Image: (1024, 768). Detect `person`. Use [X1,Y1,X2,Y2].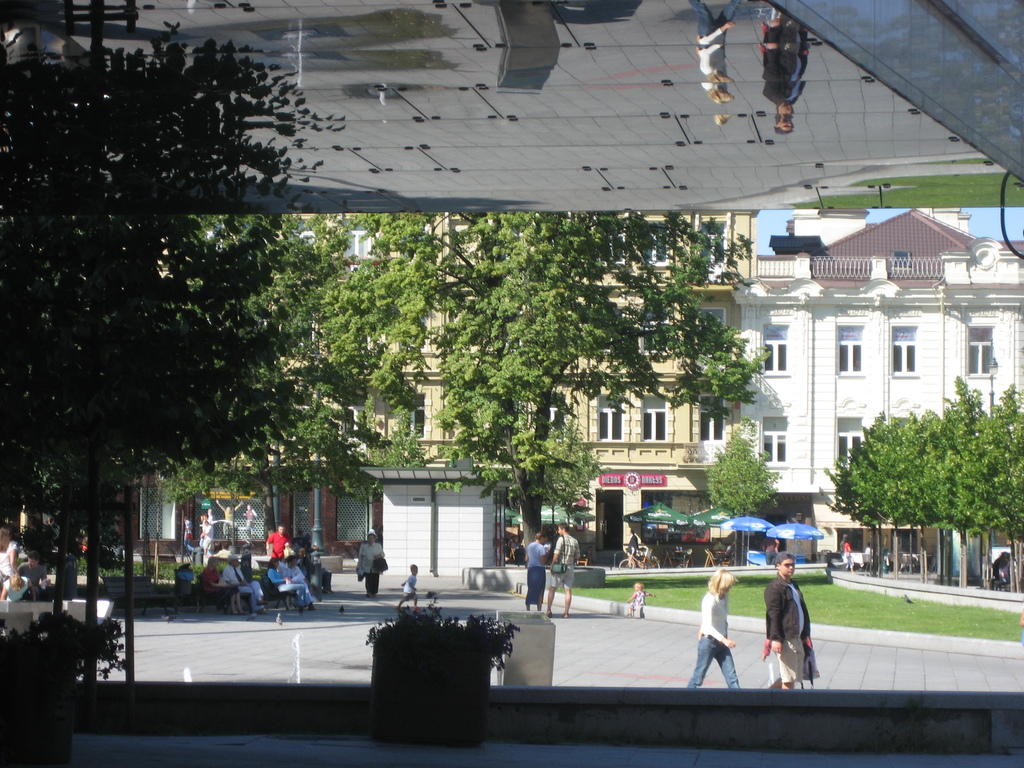
[765,559,819,695].
